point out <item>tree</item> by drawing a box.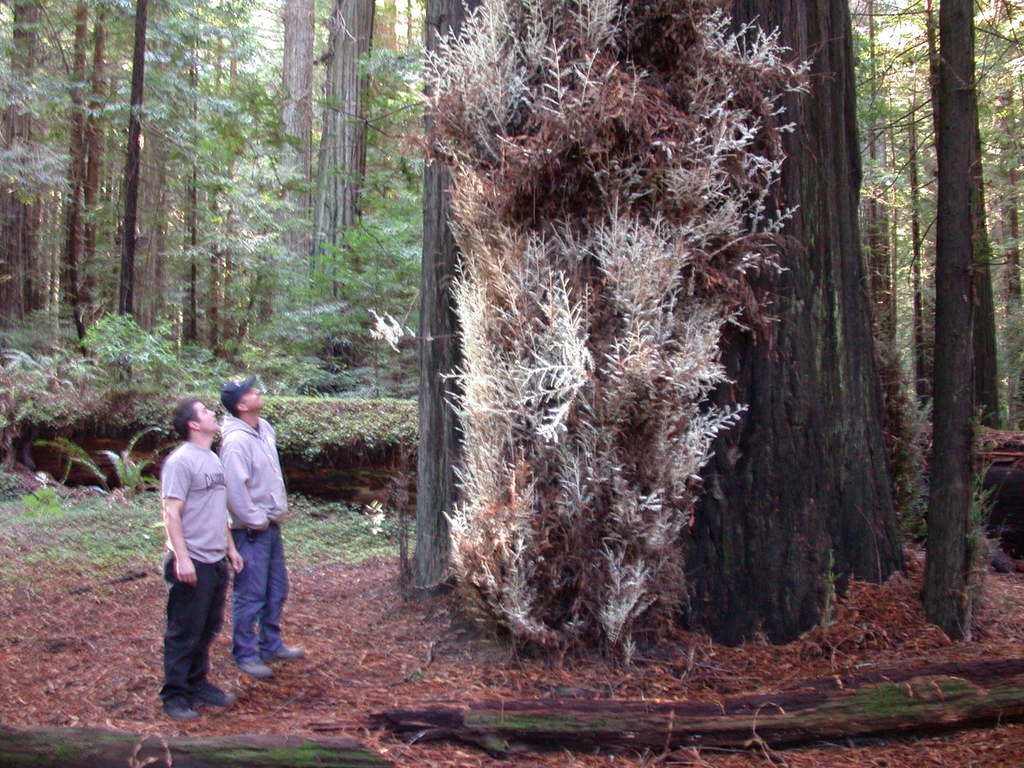
301/3/392/376.
